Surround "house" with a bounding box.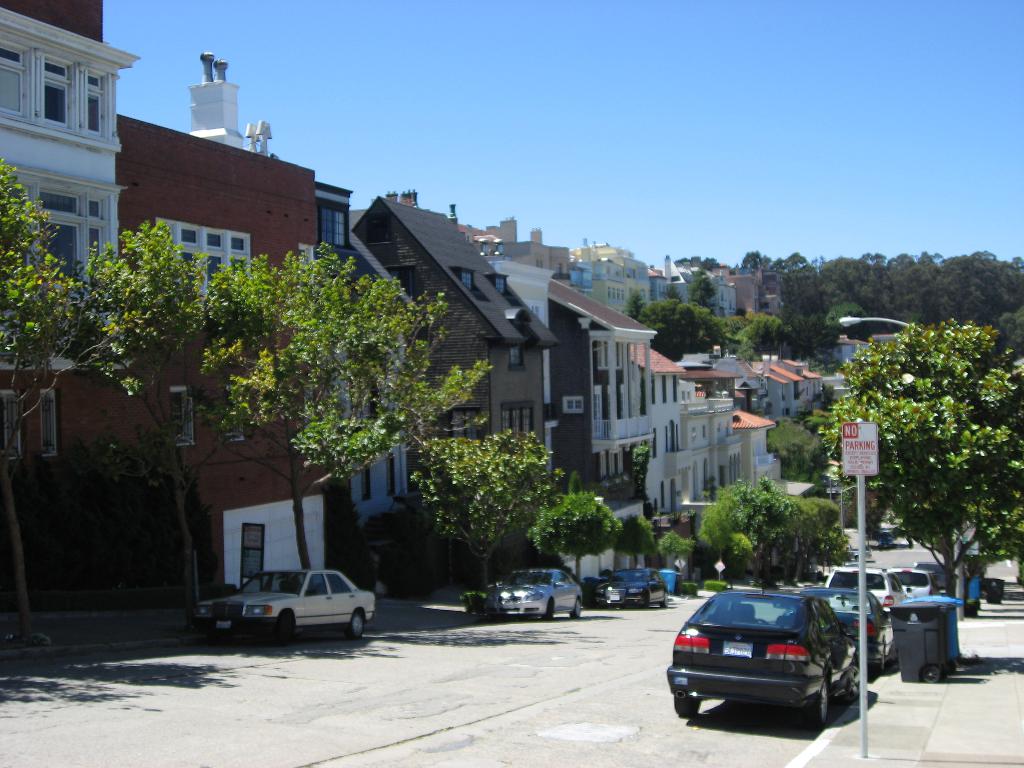
rect(777, 360, 831, 423).
